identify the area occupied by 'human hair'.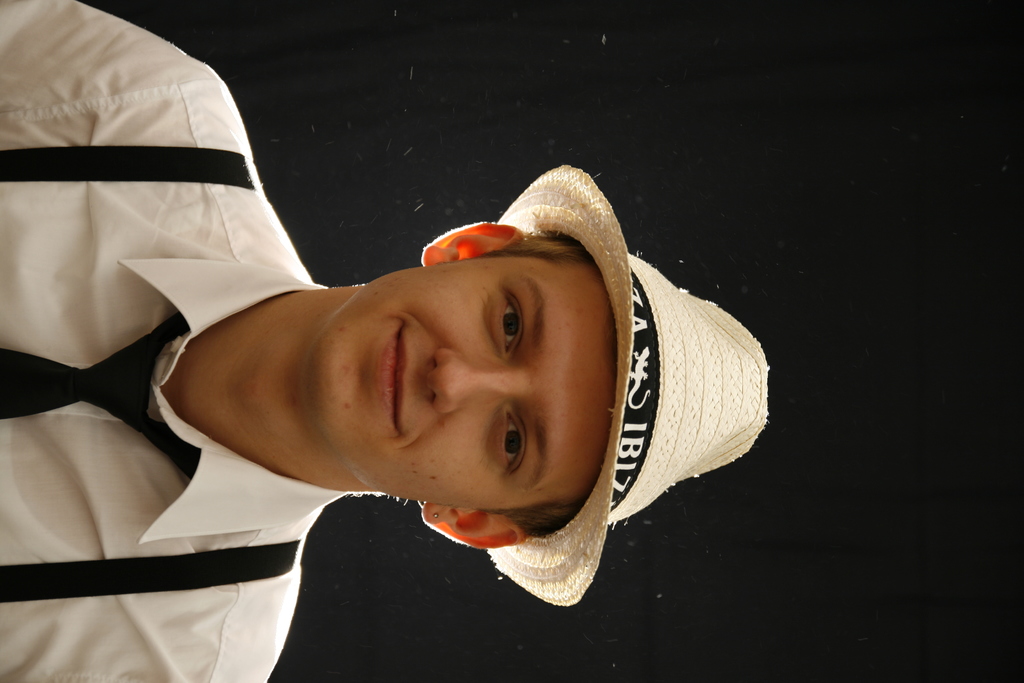
Area: (478,224,541,536).
